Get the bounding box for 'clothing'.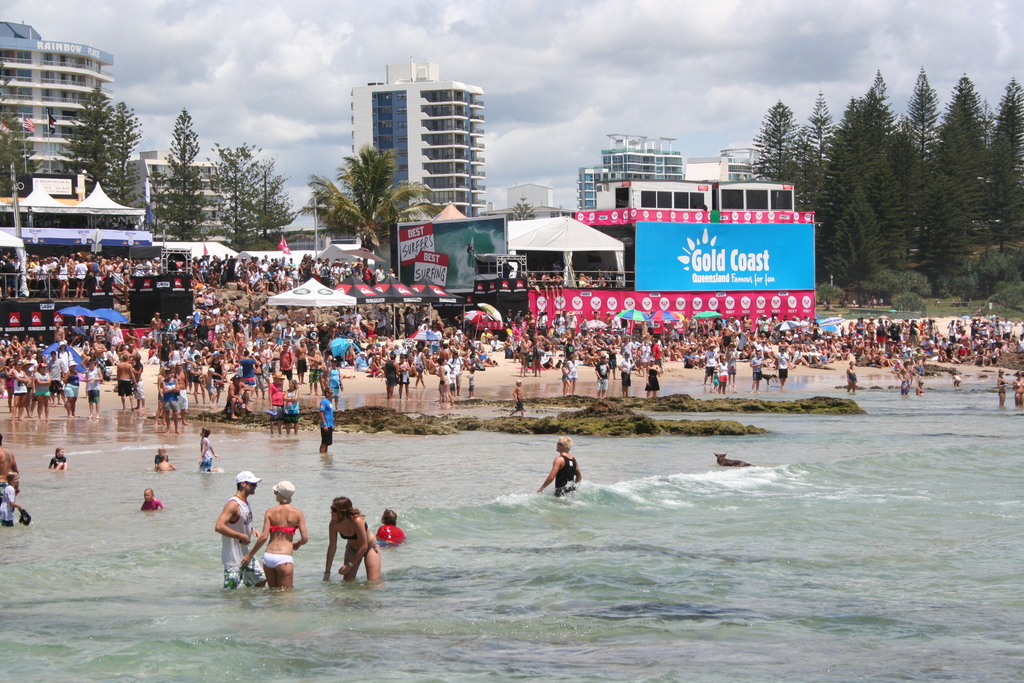
bbox=[140, 497, 164, 514].
